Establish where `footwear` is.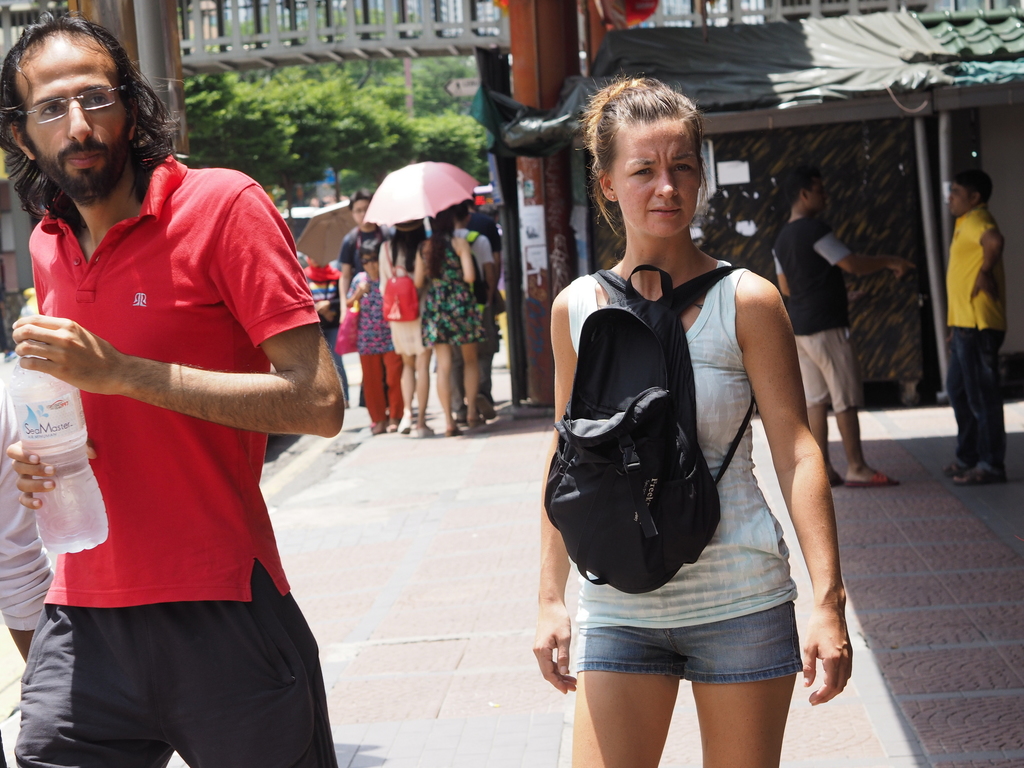
Established at [x1=465, y1=413, x2=488, y2=426].
